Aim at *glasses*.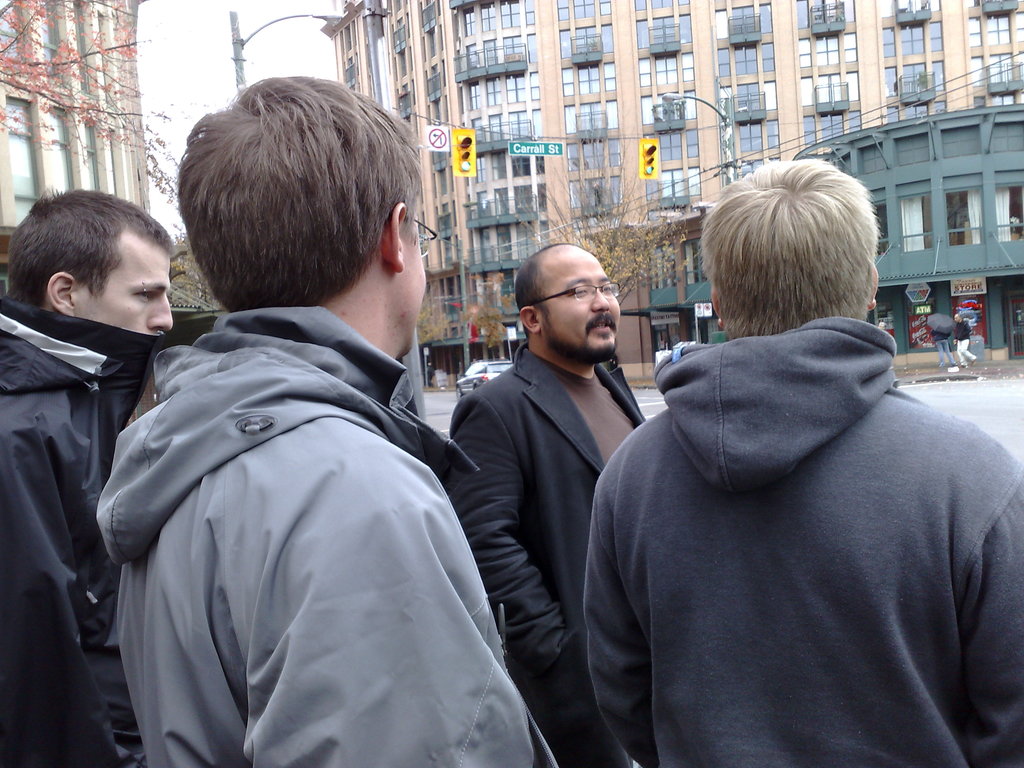
Aimed at <box>527,279,623,304</box>.
